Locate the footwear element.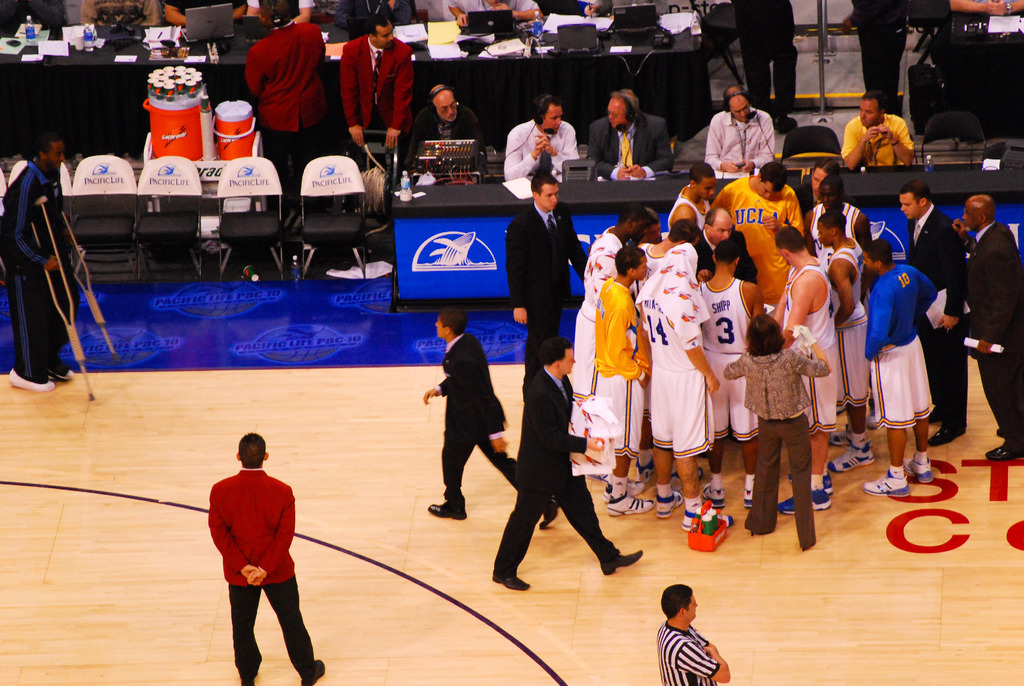
Element bbox: (0, 369, 52, 389).
